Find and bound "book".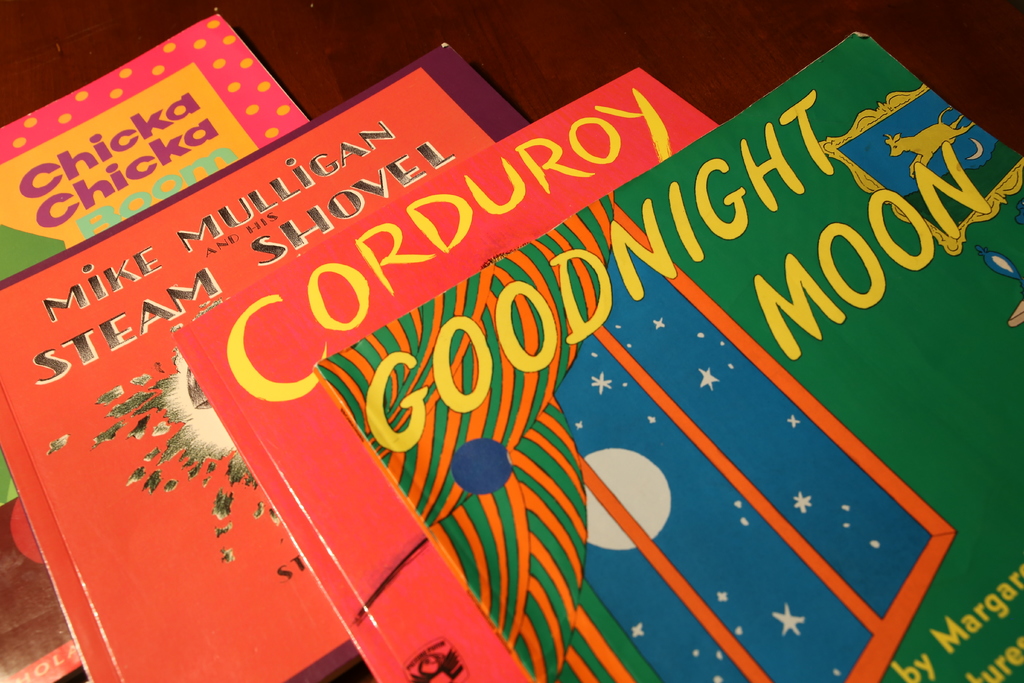
Bound: [left=309, top=12, right=1012, bottom=682].
